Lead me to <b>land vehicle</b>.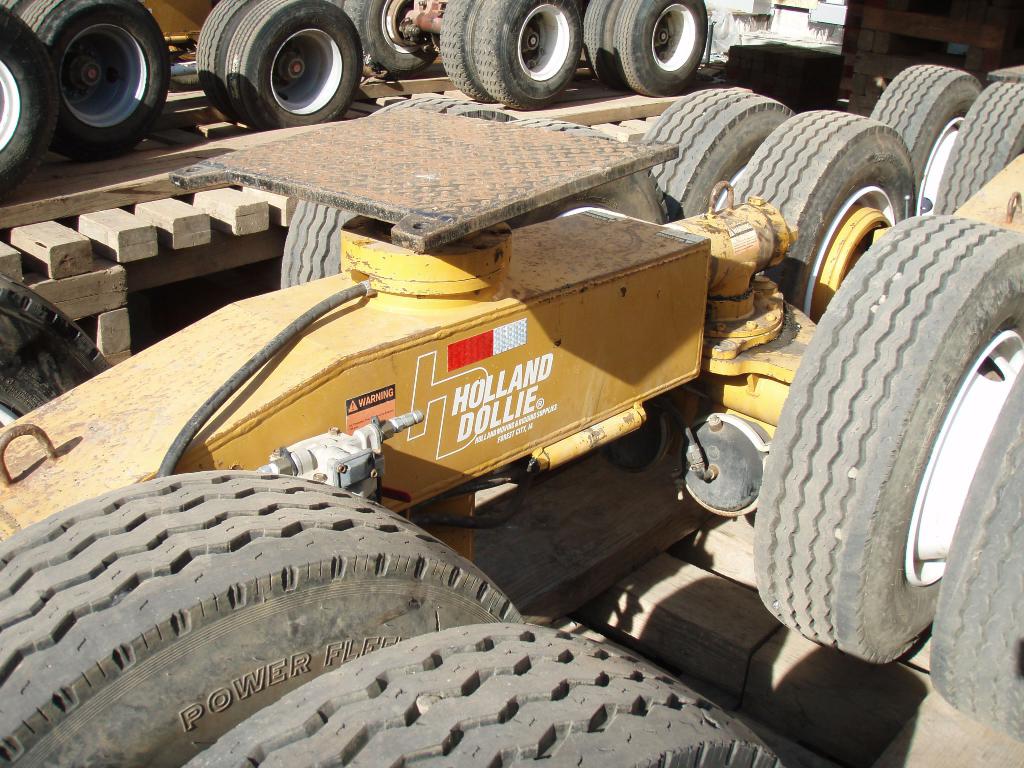
Lead to (0, 69, 1023, 767).
